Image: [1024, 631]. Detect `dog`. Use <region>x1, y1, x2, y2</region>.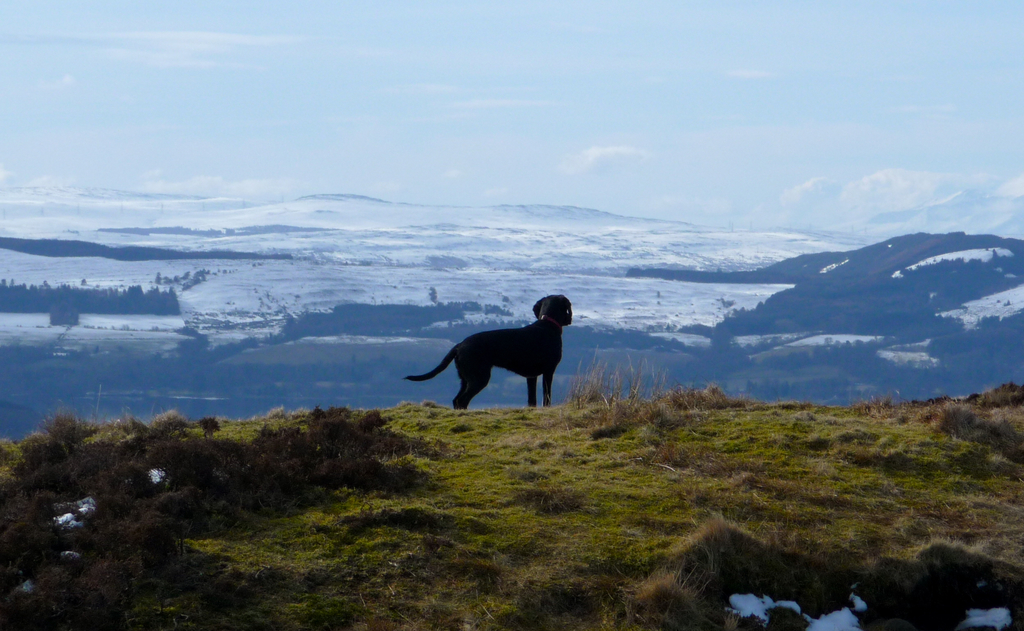
<region>400, 294, 572, 409</region>.
